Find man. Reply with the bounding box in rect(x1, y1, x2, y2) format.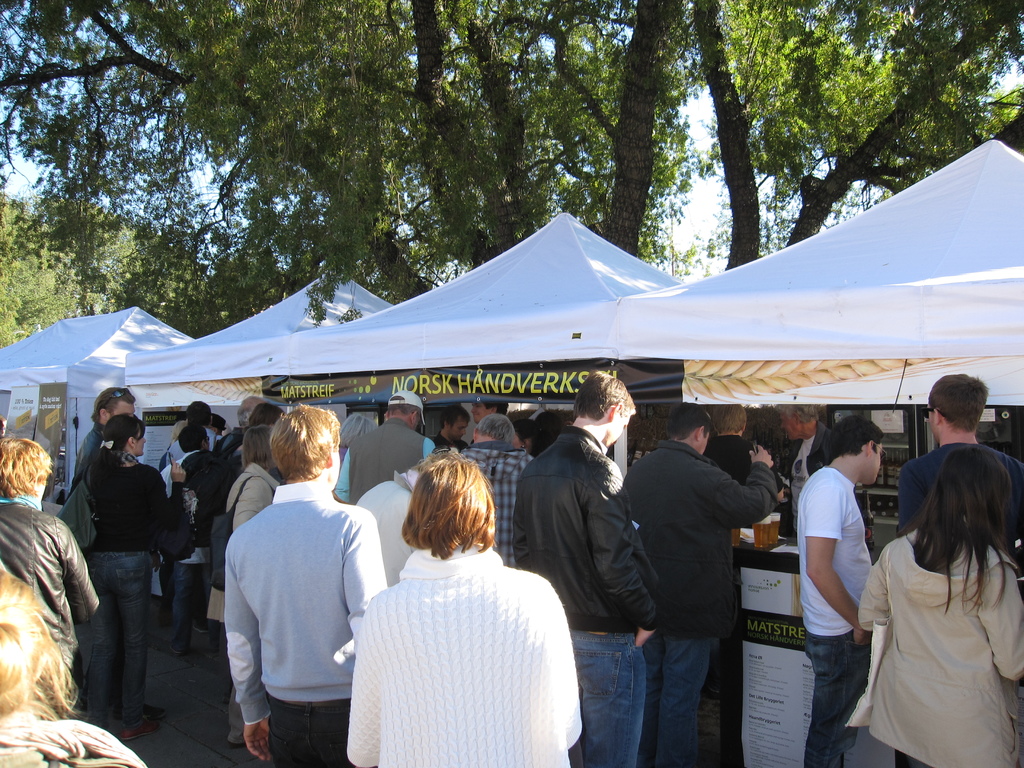
rect(433, 408, 469, 450).
